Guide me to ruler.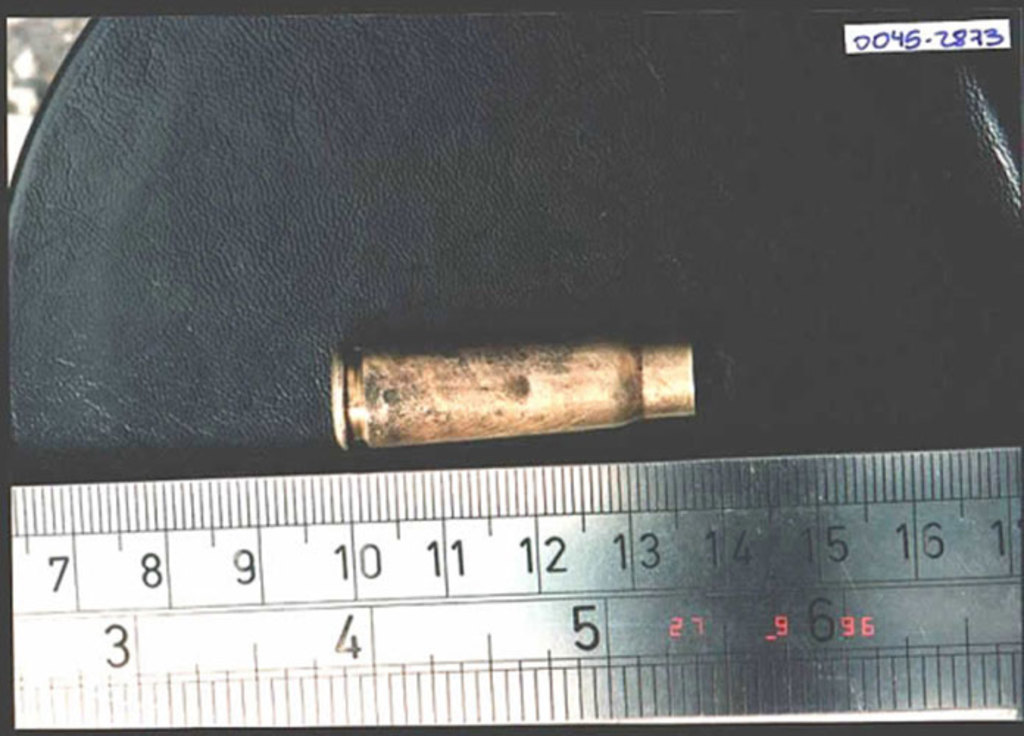
Guidance: (9, 443, 1023, 726).
